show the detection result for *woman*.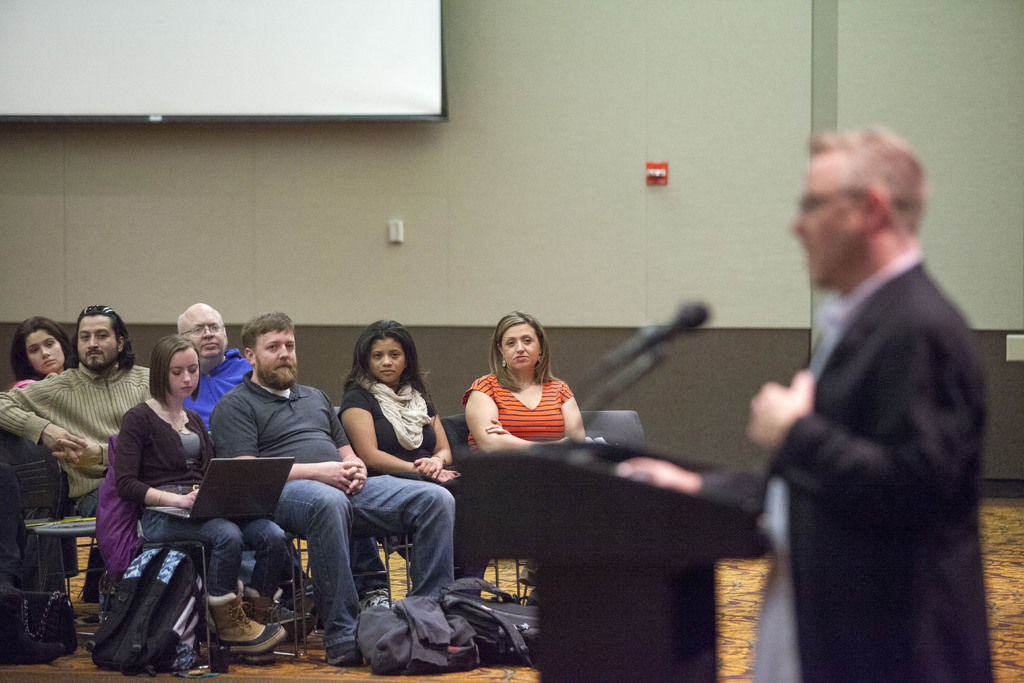
x1=325, y1=321, x2=504, y2=622.
